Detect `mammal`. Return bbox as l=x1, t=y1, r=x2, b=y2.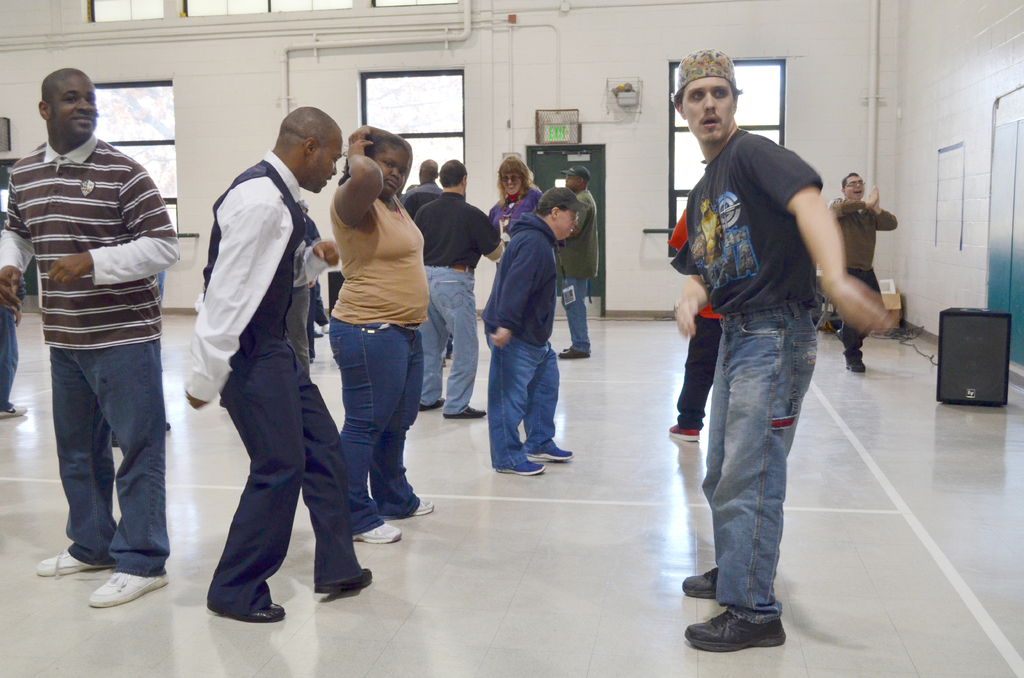
l=677, t=46, r=887, b=651.
